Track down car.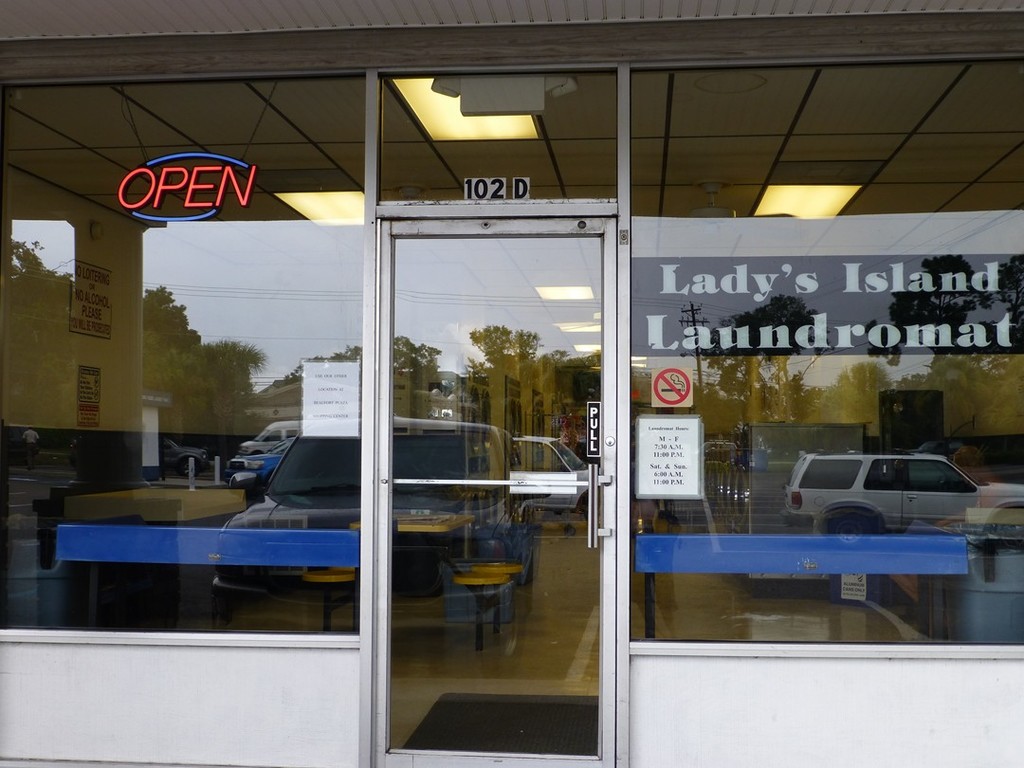
Tracked to 772/449/995/543.
